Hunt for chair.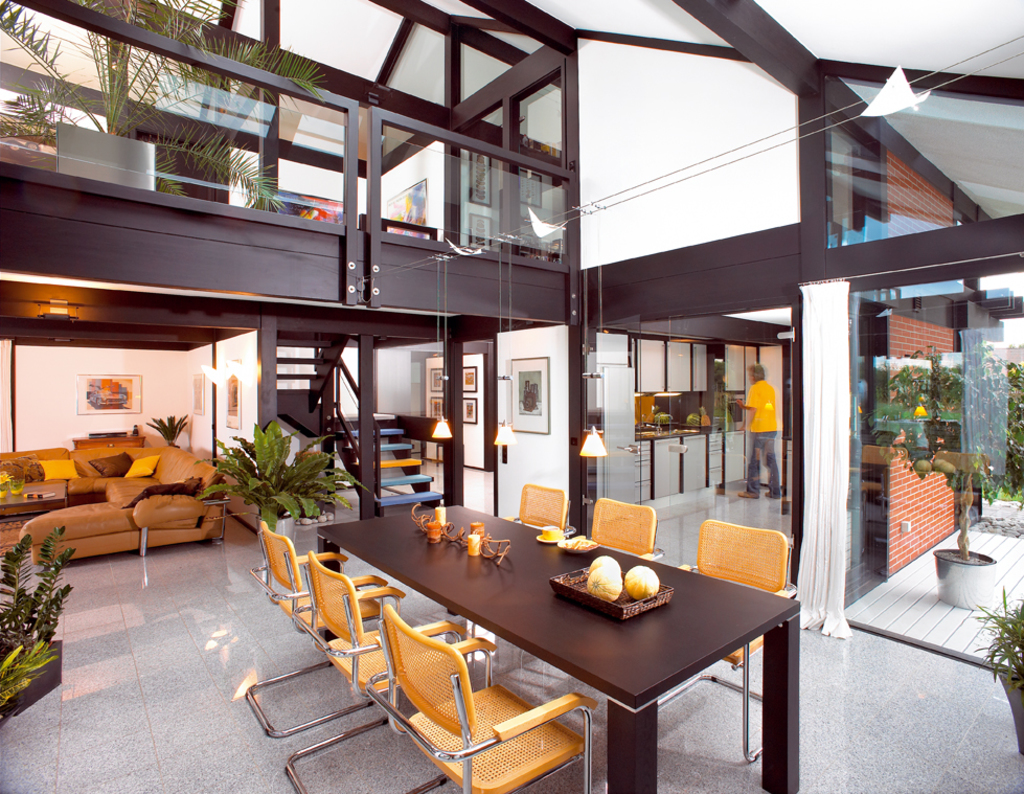
Hunted down at 243 519 390 741.
